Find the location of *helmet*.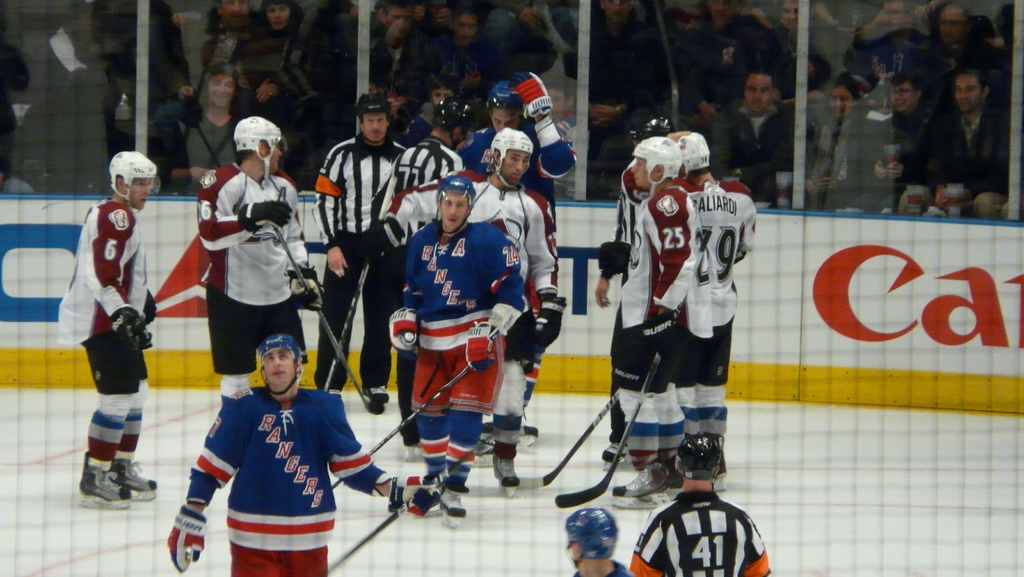
Location: box=[356, 91, 390, 146].
